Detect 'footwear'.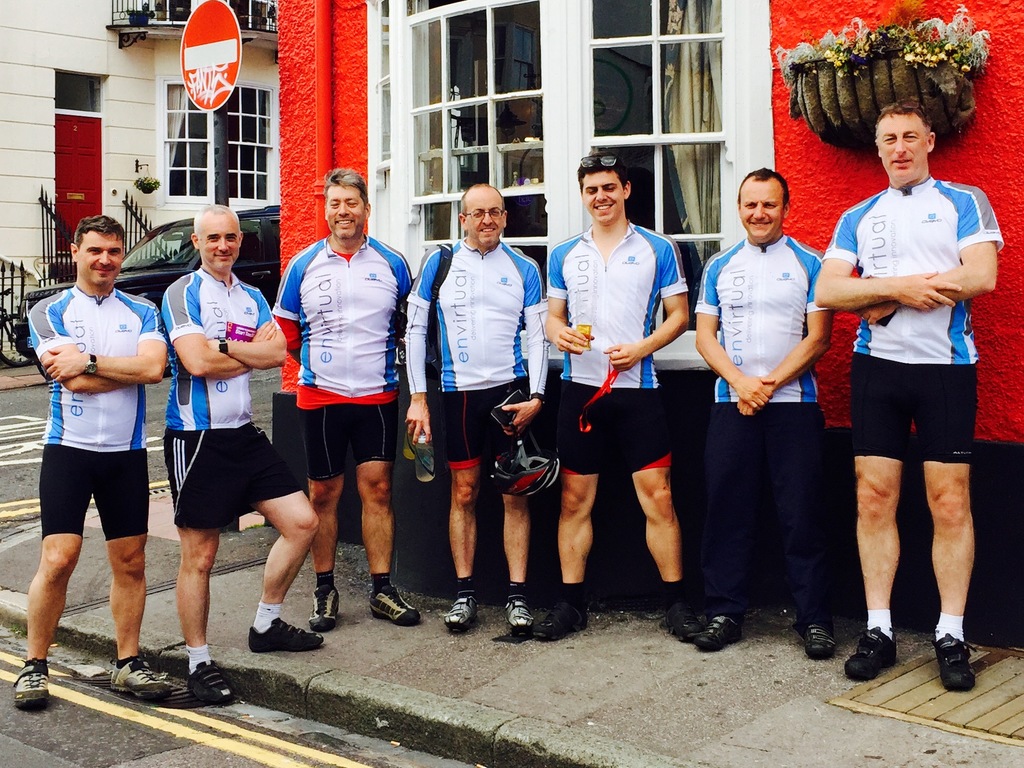
Detected at [694, 611, 743, 650].
